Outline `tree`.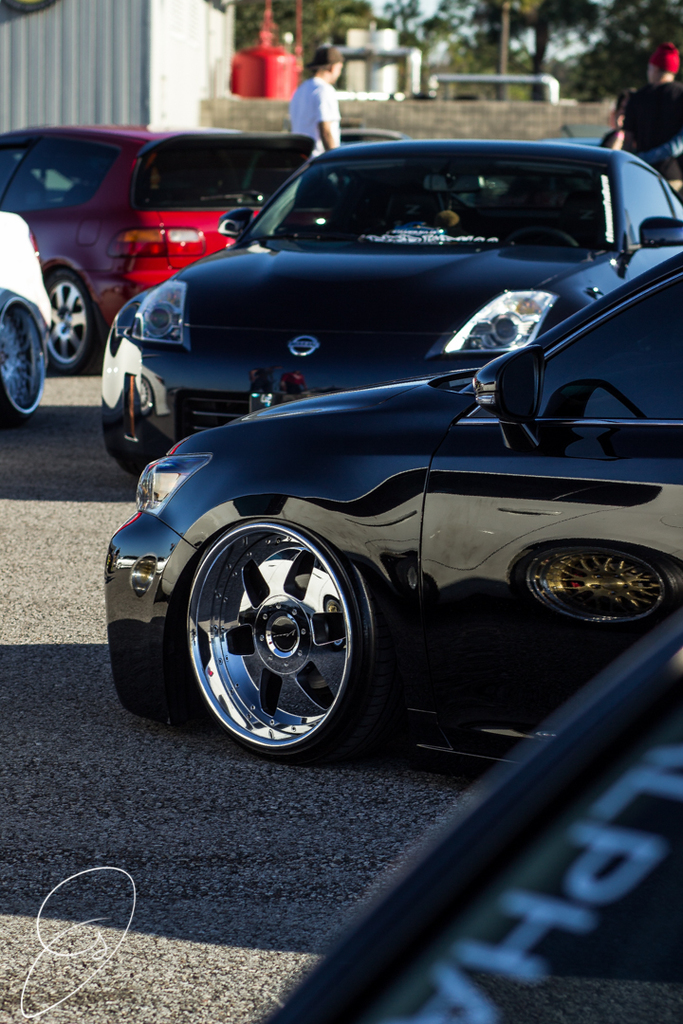
Outline: box=[235, 0, 374, 39].
